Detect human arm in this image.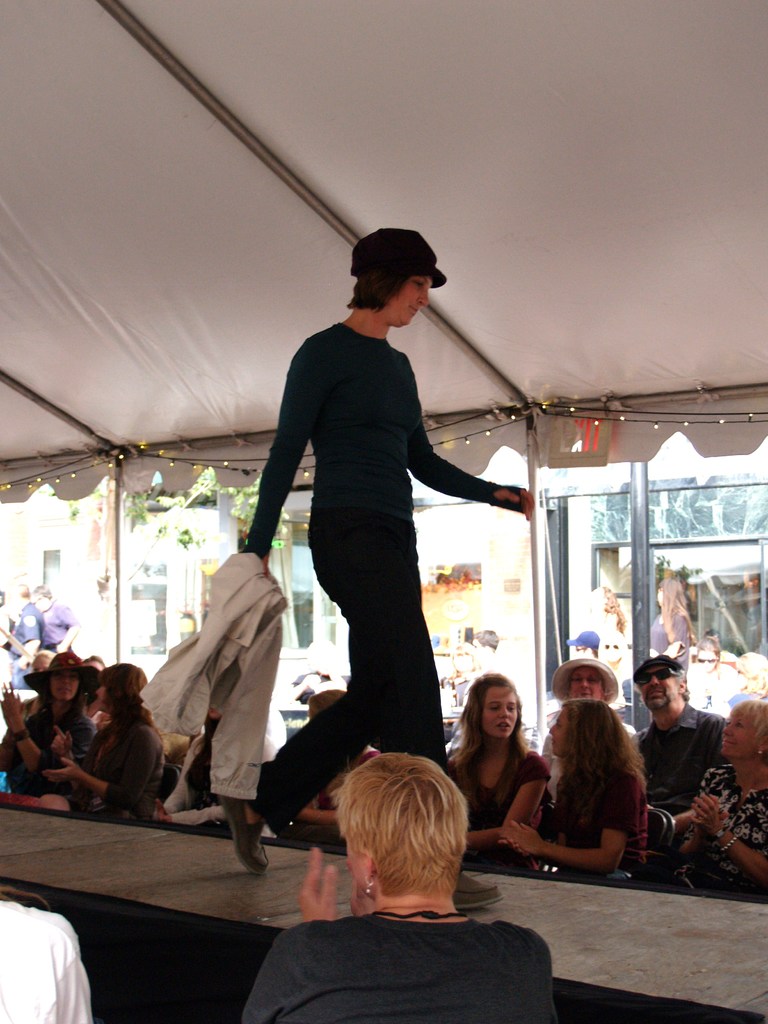
Detection: box(157, 747, 190, 824).
